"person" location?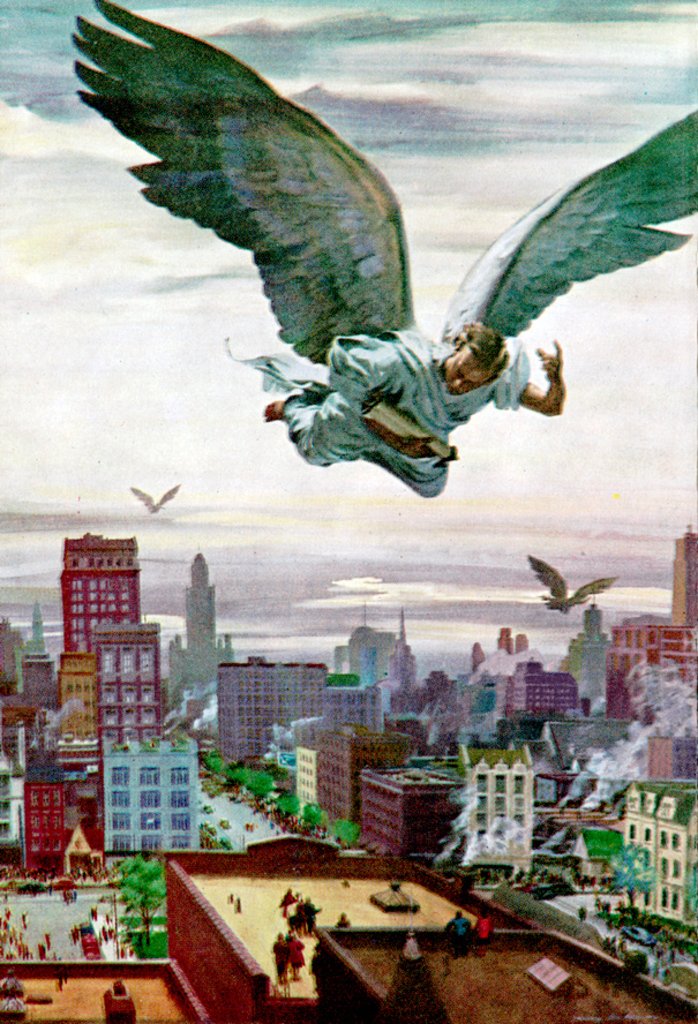
(110,931,119,940)
